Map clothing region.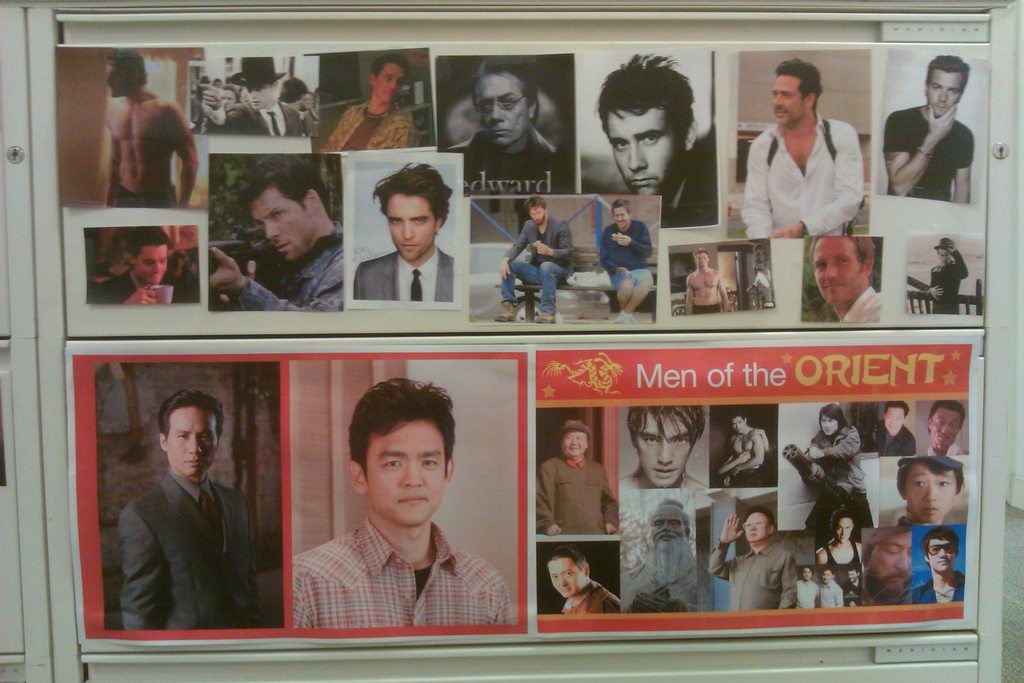
Mapped to [657,151,717,229].
